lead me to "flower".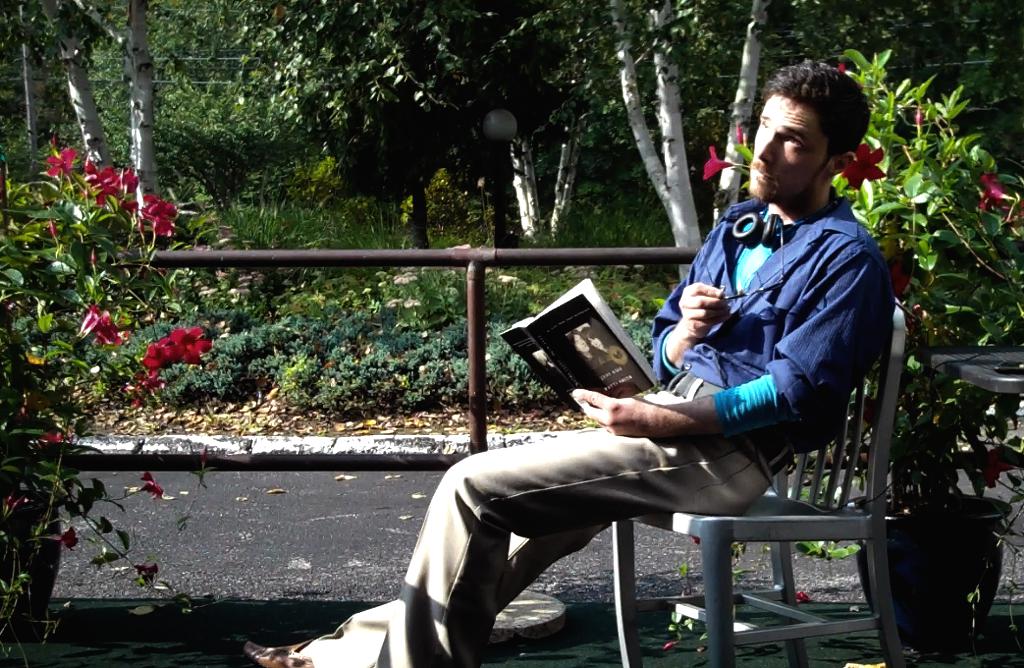
Lead to bbox=[730, 122, 747, 147].
